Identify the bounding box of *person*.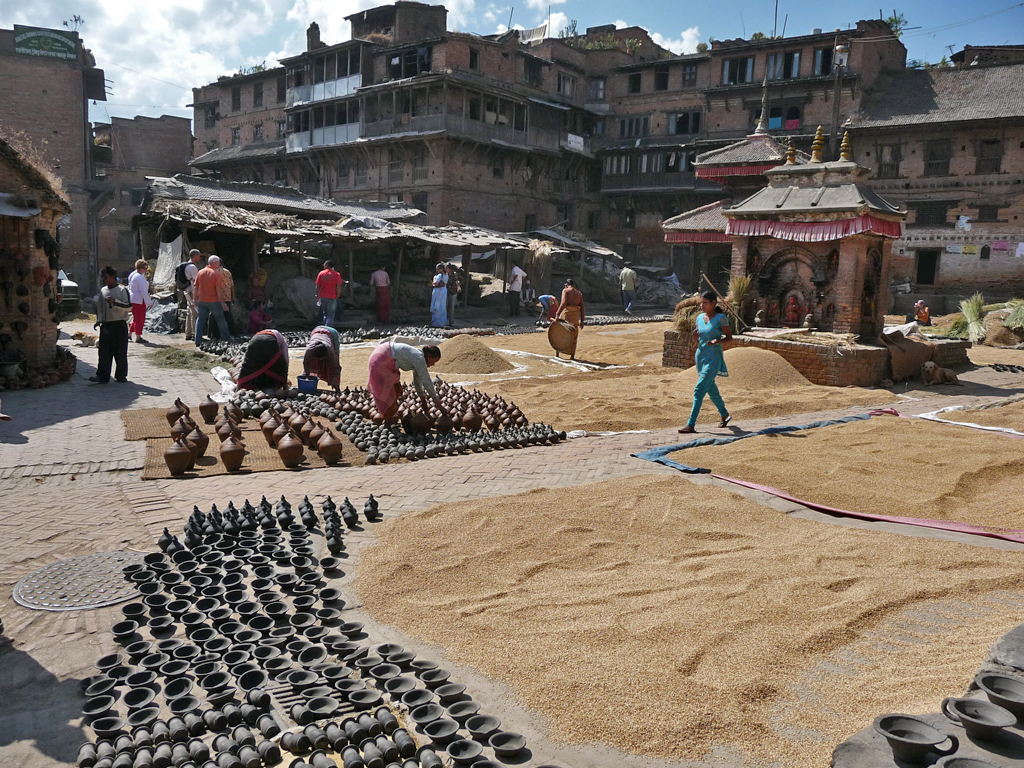
<bbox>371, 342, 447, 430</bbox>.
